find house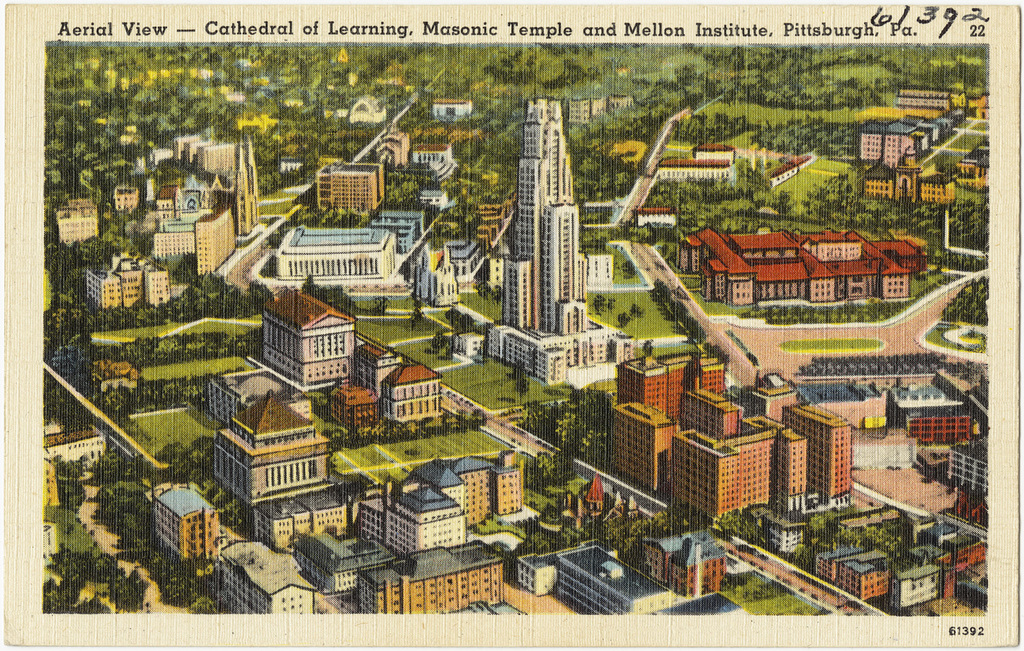
detection(200, 396, 326, 496)
